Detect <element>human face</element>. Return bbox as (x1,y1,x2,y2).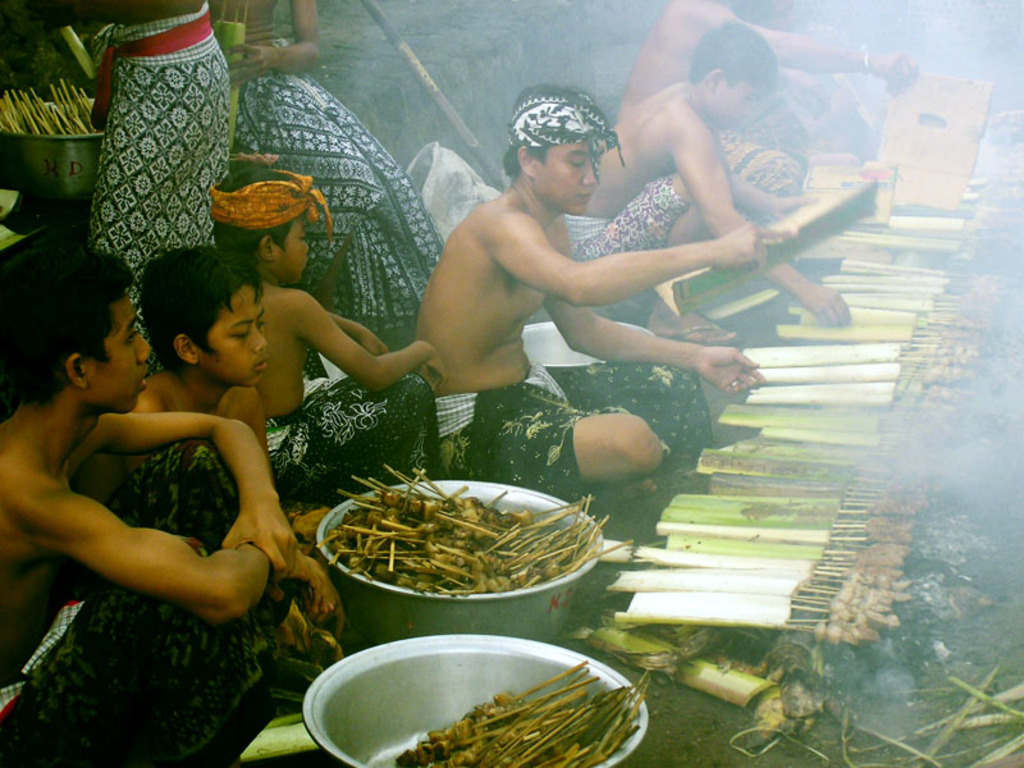
(716,84,753,127).
